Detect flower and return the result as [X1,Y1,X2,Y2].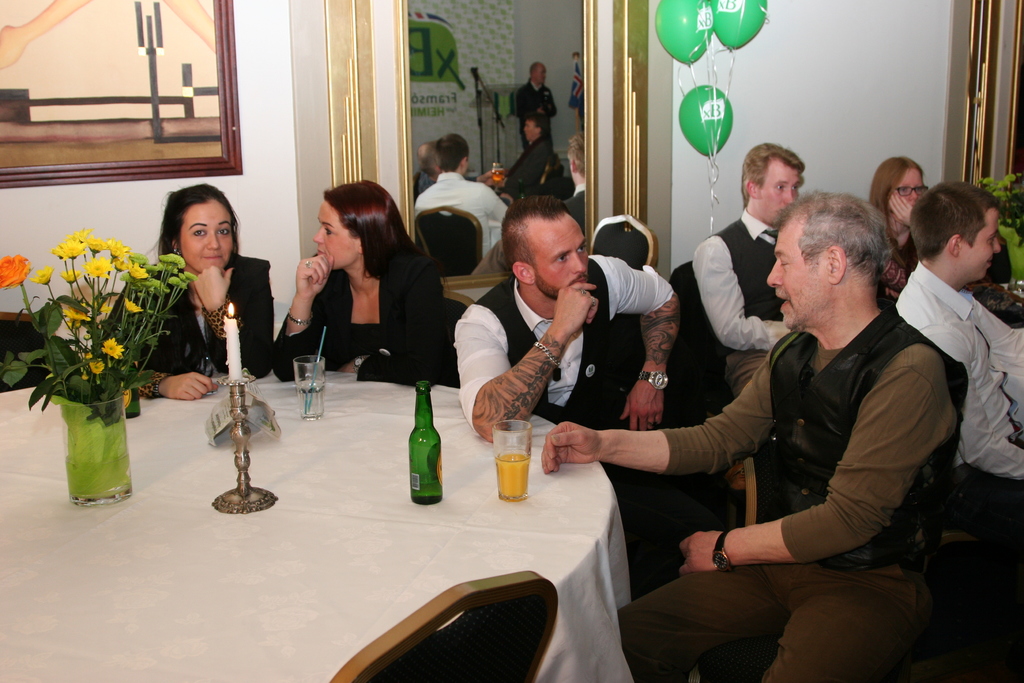
[88,231,101,247].
